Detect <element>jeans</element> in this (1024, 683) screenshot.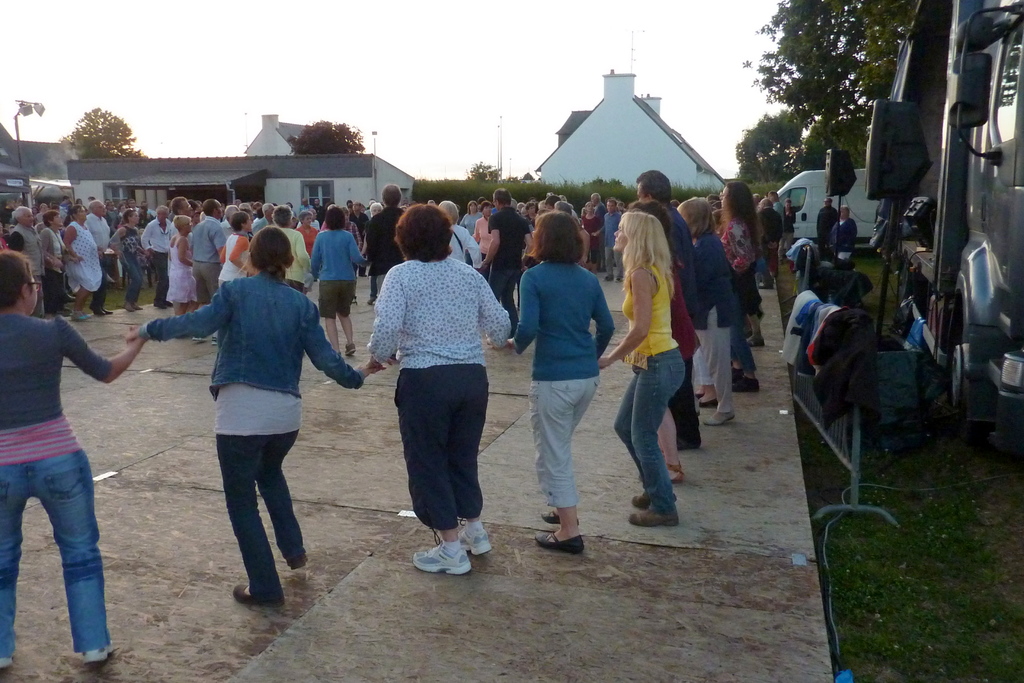
Detection: x1=616, y1=350, x2=684, y2=513.
